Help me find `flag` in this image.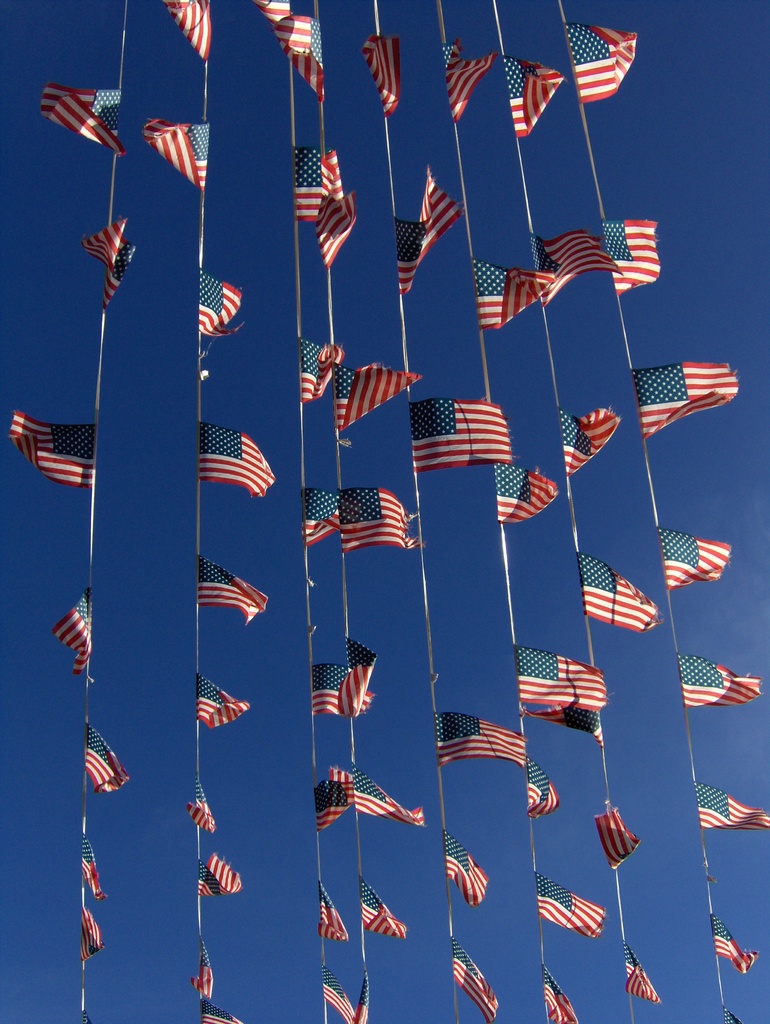
Found it: [444,45,501,129].
